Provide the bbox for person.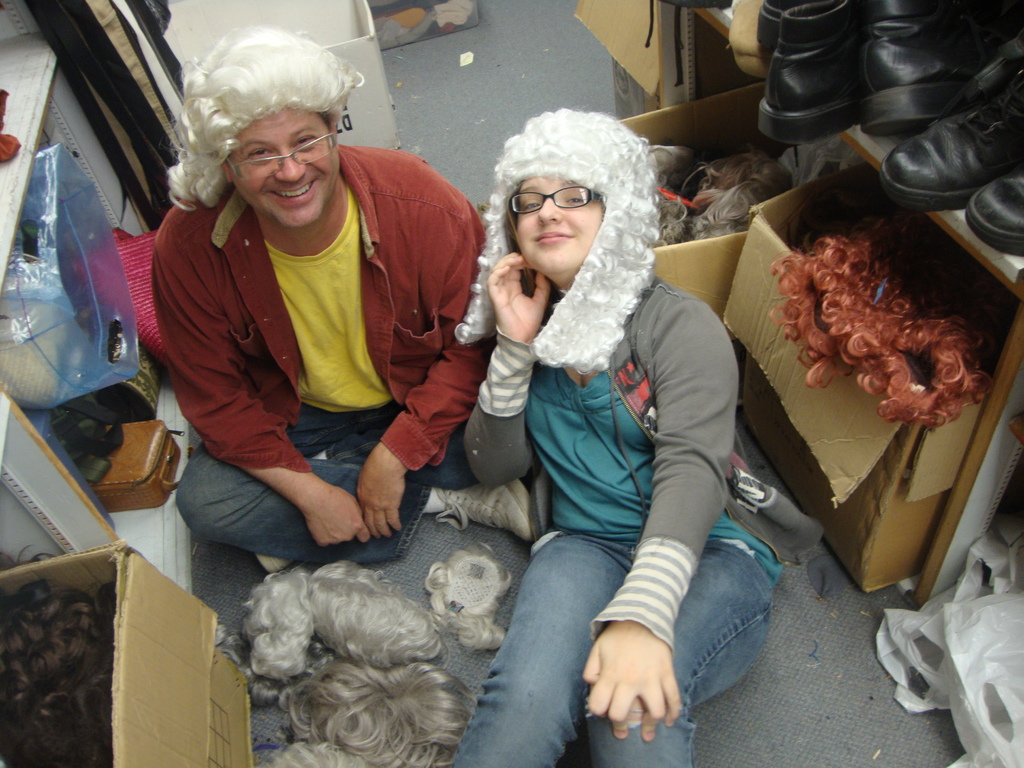
(444, 106, 784, 767).
